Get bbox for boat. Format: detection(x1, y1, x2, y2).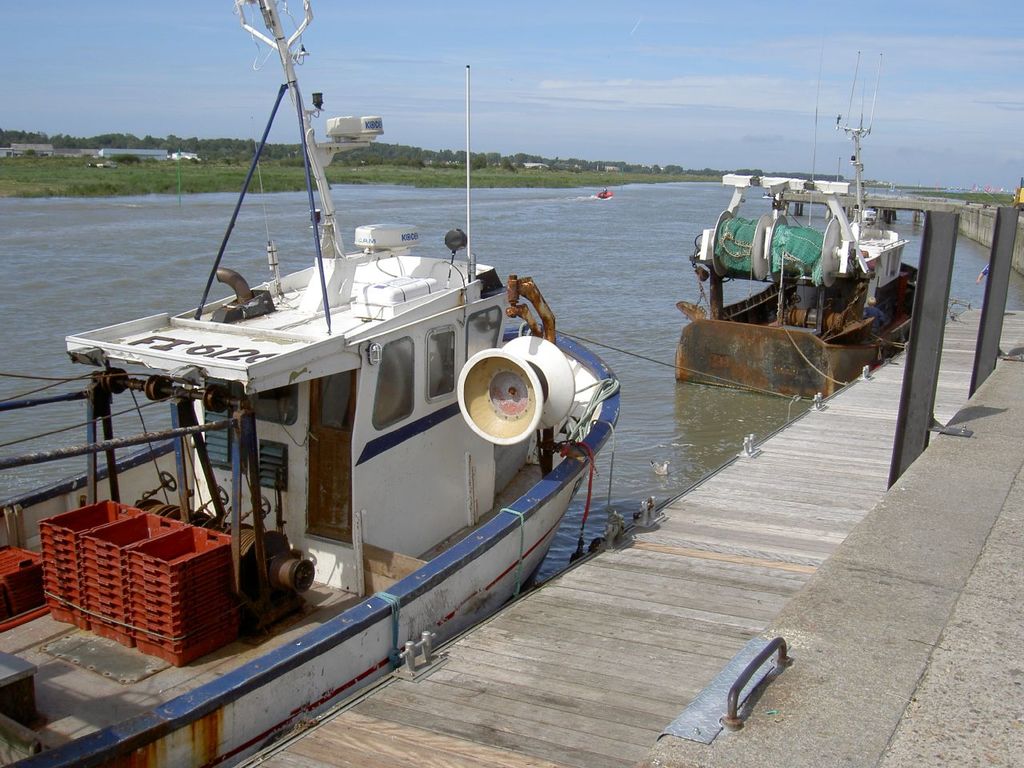
detection(598, 186, 610, 198).
